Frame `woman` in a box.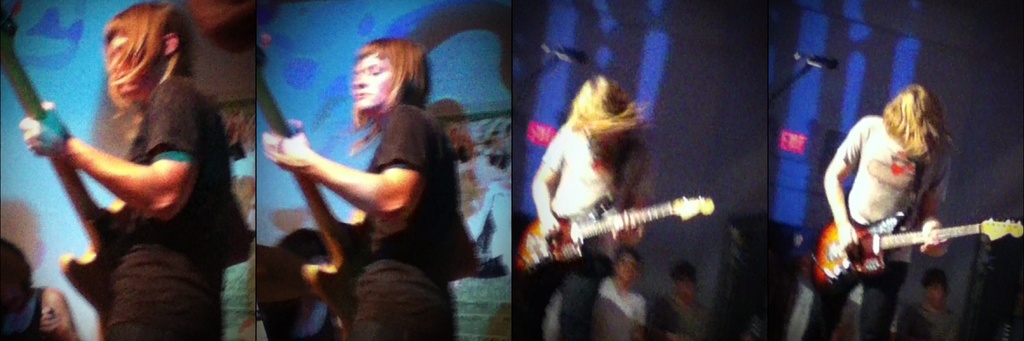
locate(267, 20, 474, 340).
